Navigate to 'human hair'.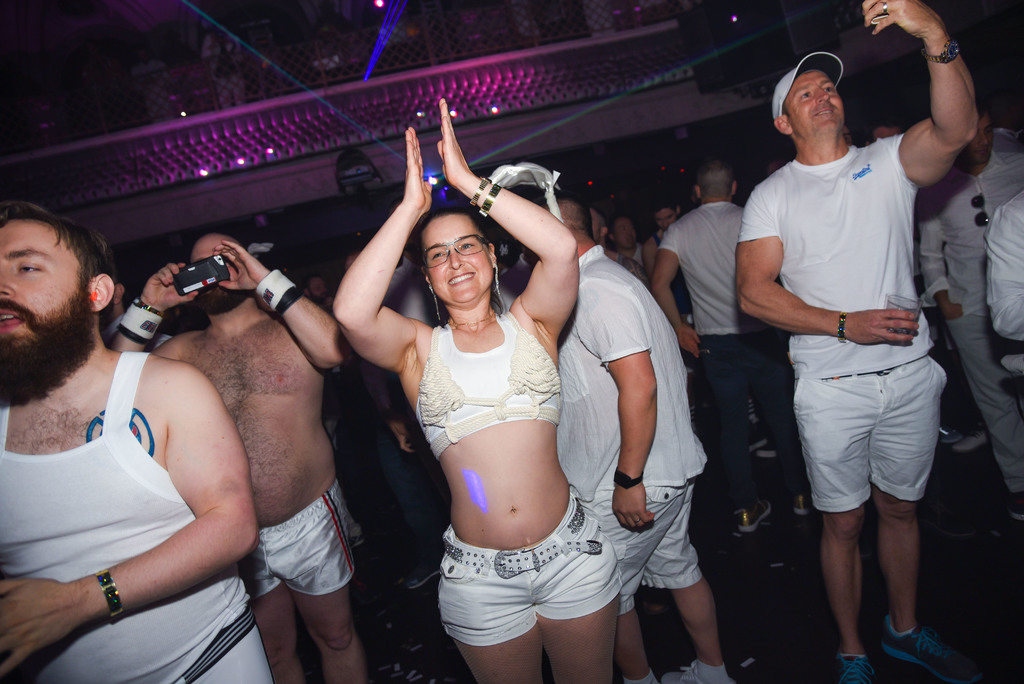
Navigation target: {"left": 417, "top": 206, "right": 504, "bottom": 316}.
